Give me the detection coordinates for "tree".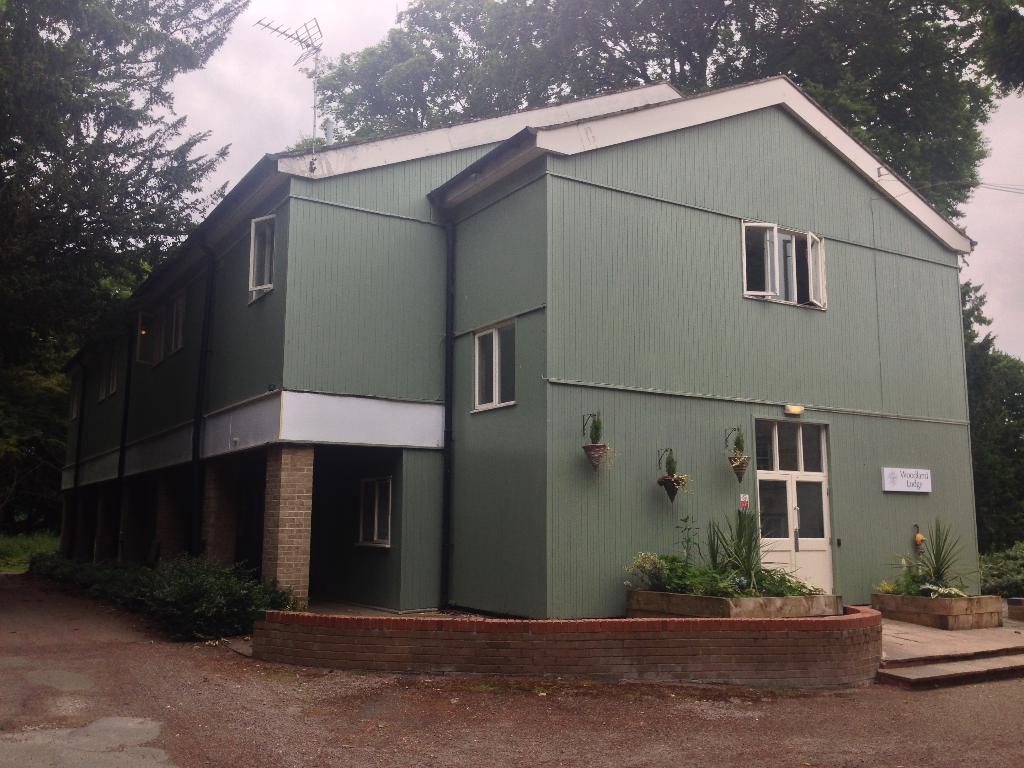
{"x1": 289, "y1": 0, "x2": 1023, "y2": 225}.
